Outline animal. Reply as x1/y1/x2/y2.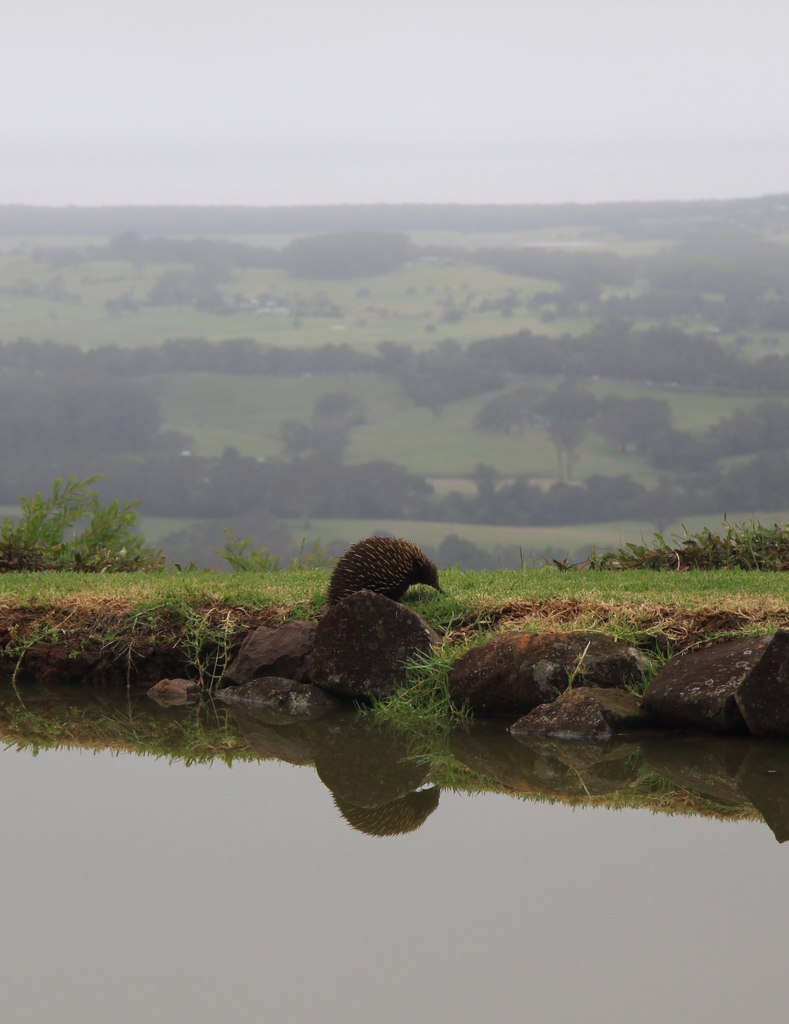
323/531/454/619.
